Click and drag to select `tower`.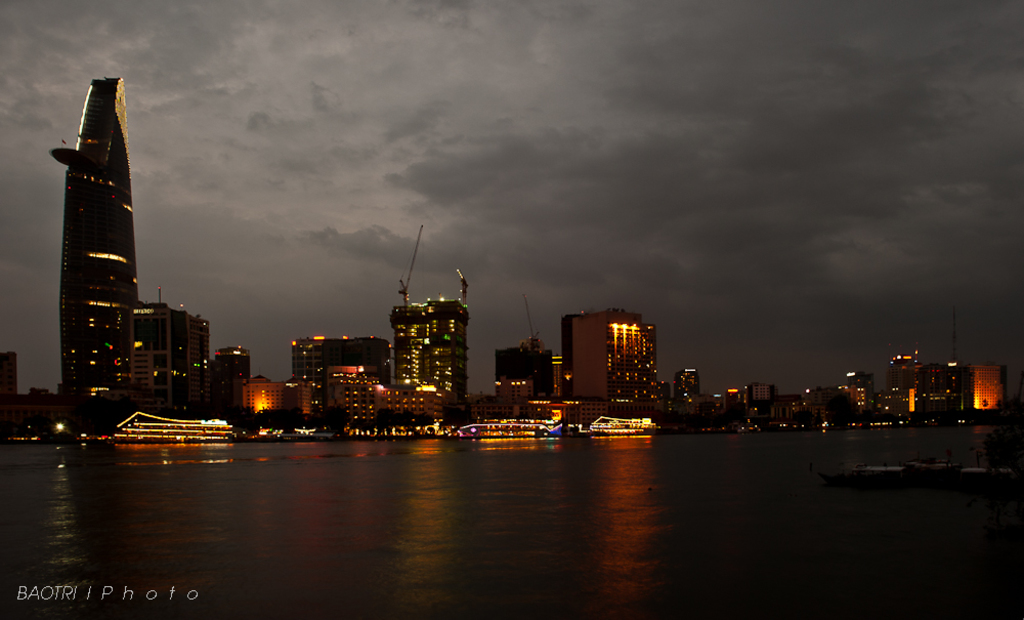
Selection: l=49, t=73, r=147, b=433.
